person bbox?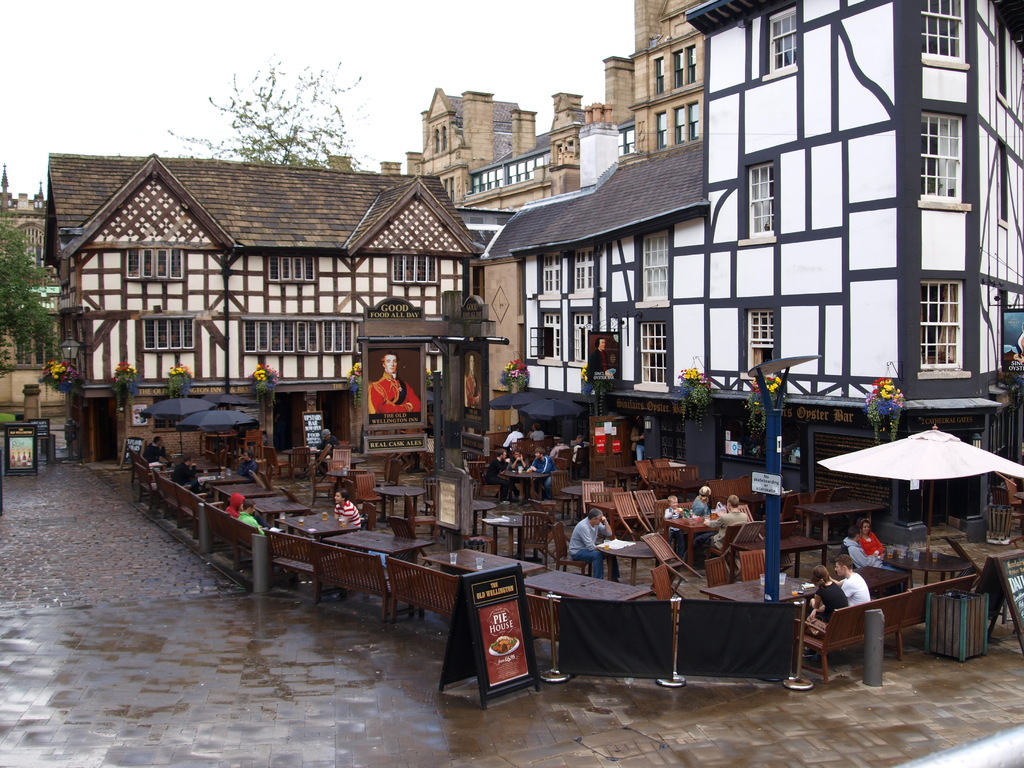
{"x1": 854, "y1": 518, "x2": 895, "y2": 573}
